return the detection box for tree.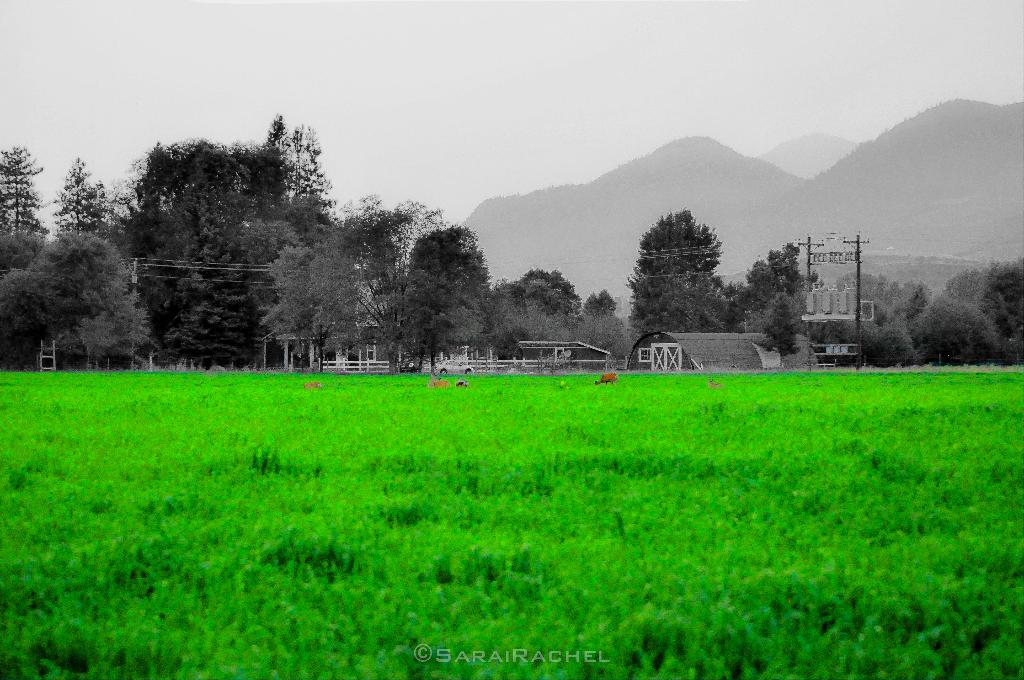
<region>262, 218, 365, 375</region>.
